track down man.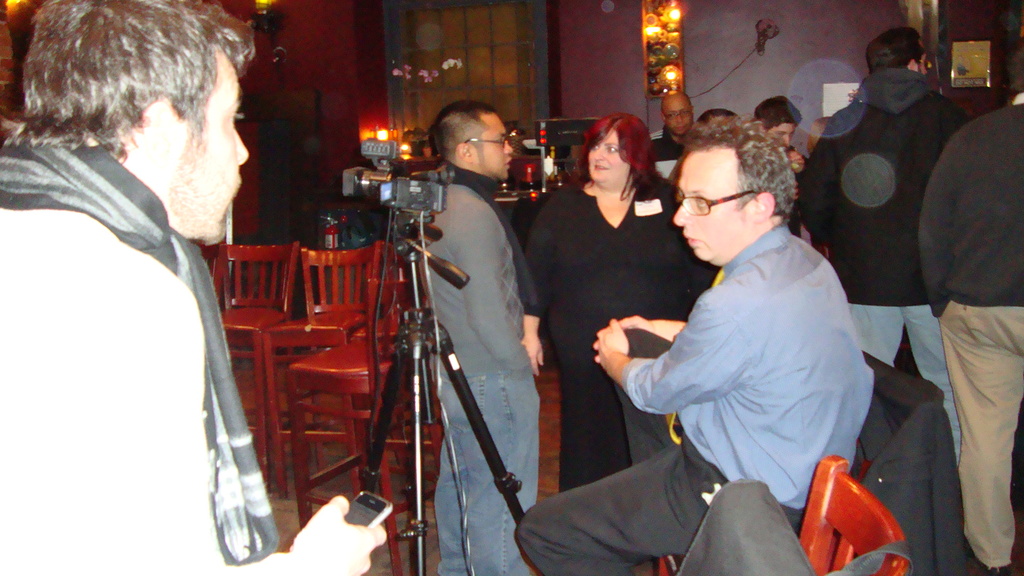
Tracked to select_region(916, 47, 1023, 575).
